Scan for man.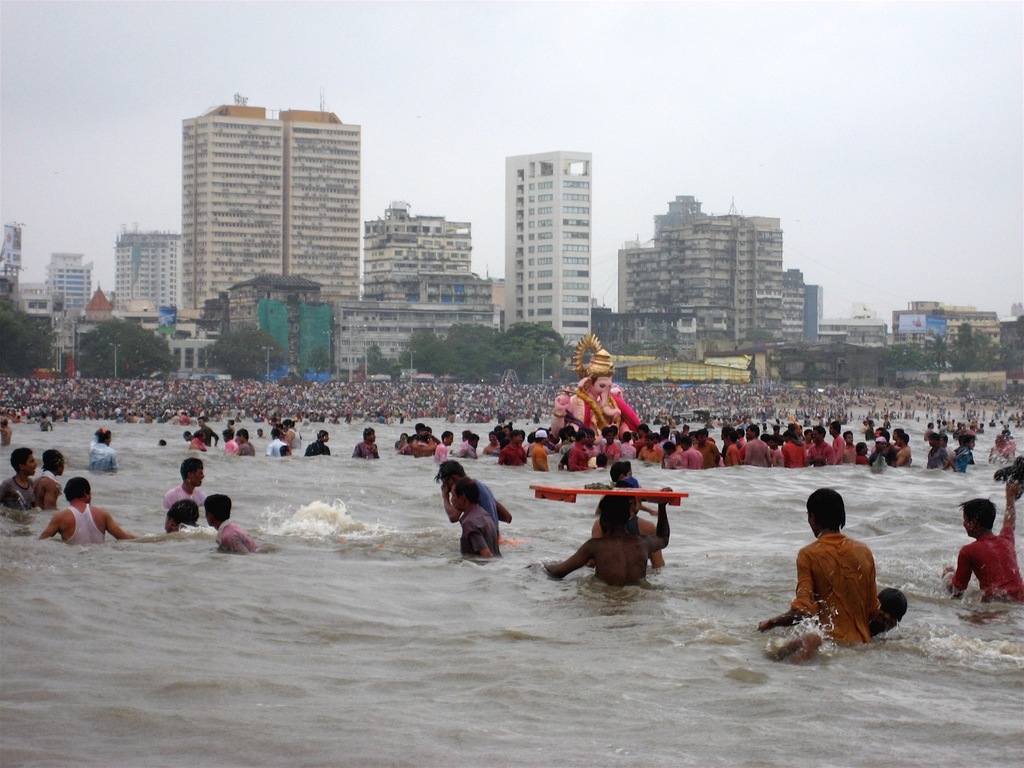
Scan result: left=870, top=428, right=886, bottom=452.
